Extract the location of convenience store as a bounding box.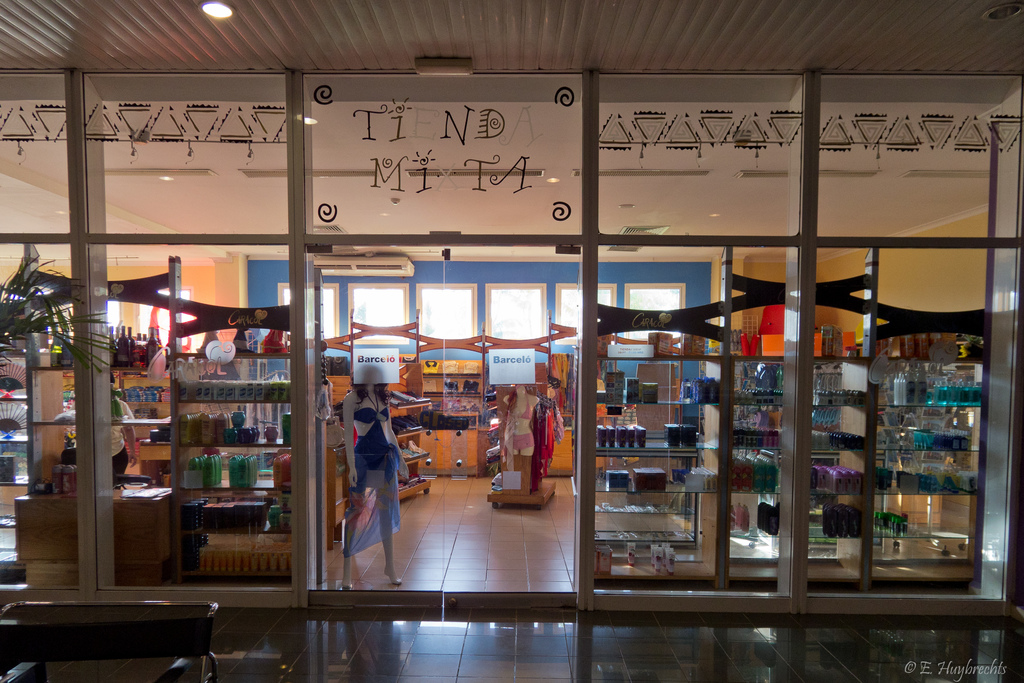
0,0,1023,665.
